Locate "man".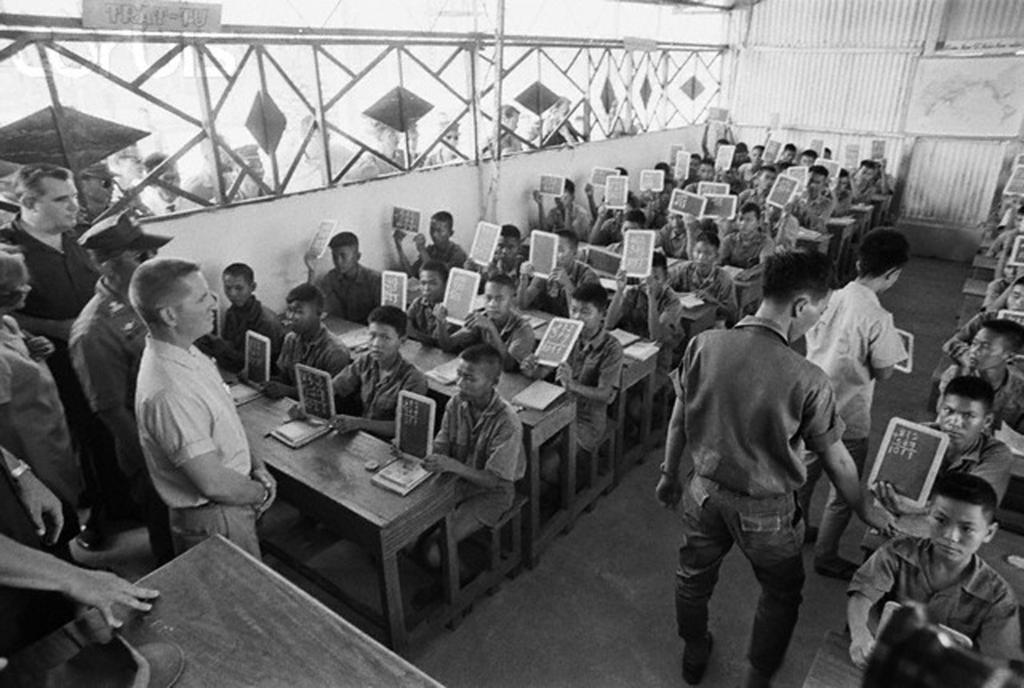
Bounding box: 122 254 279 570.
